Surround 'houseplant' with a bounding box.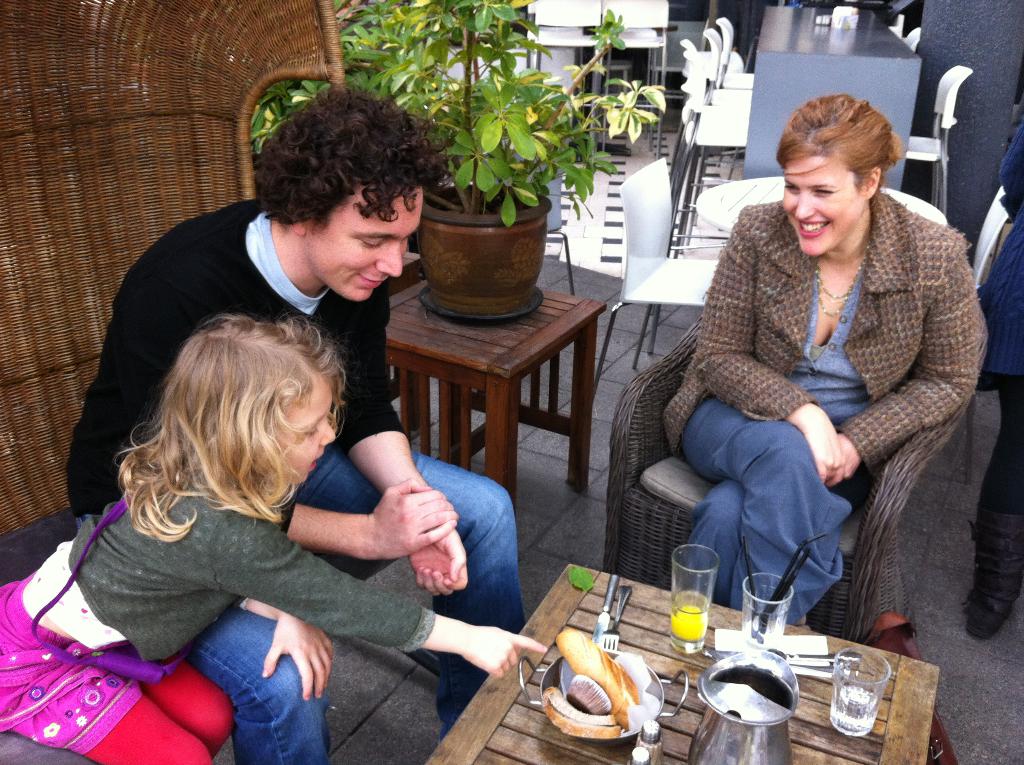
250, 0, 668, 316.
